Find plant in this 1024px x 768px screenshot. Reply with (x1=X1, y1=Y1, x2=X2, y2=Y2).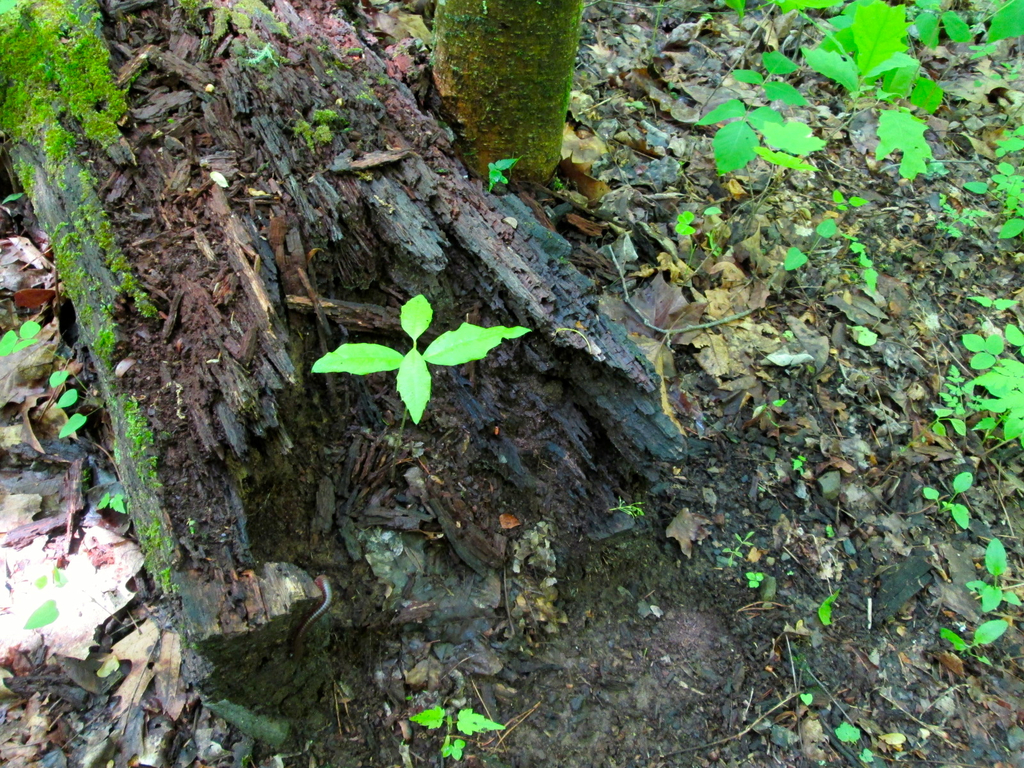
(x1=802, y1=691, x2=817, y2=715).
